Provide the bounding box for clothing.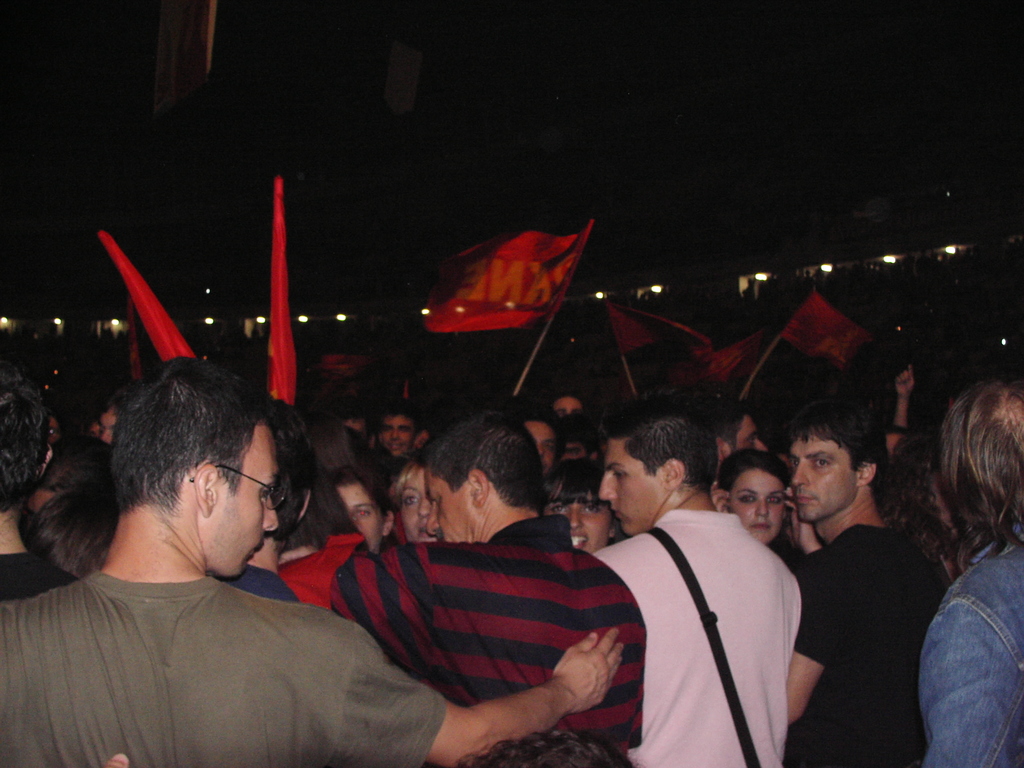
select_region(333, 499, 651, 767).
